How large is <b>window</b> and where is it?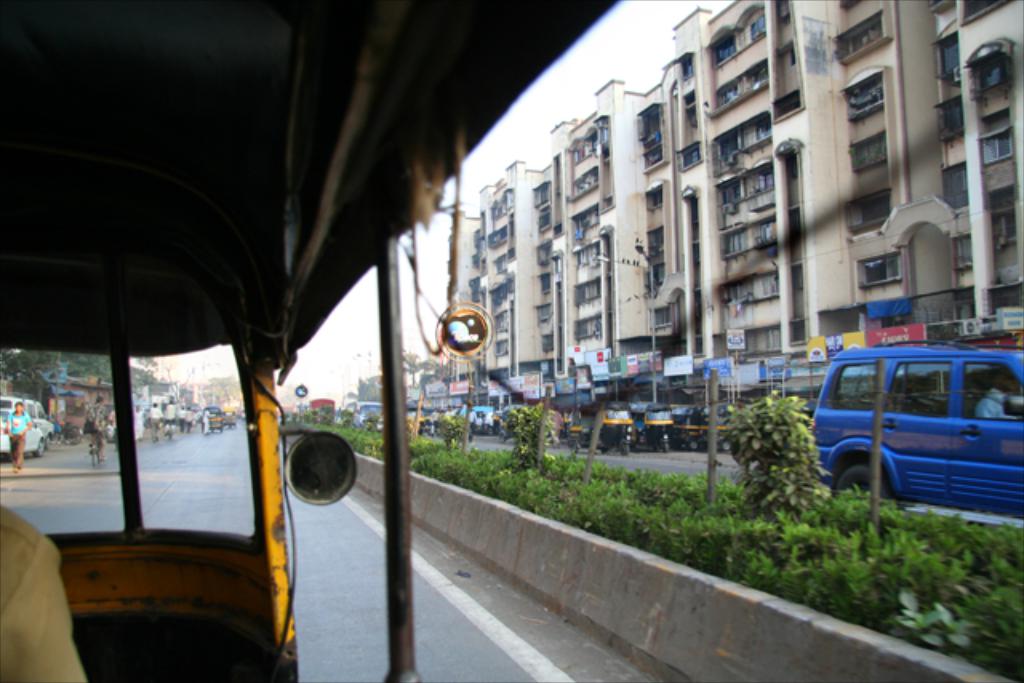
Bounding box: BBox(531, 184, 550, 210).
